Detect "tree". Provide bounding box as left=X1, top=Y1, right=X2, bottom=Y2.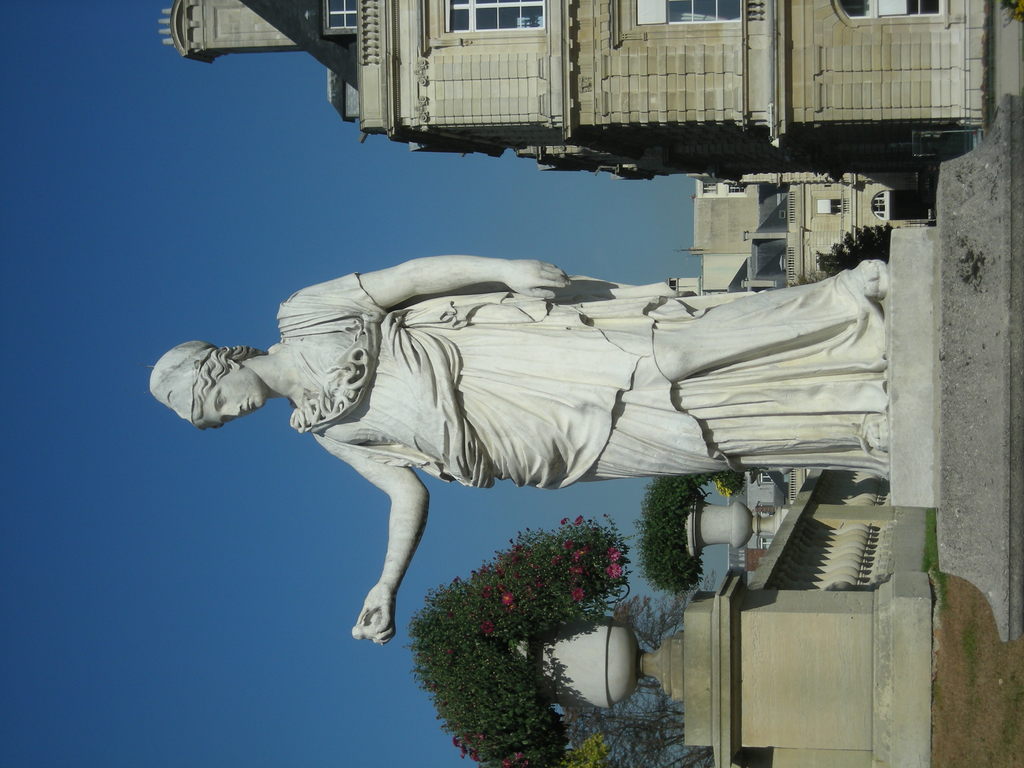
left=791, top=216, right=904, bottom=284.
